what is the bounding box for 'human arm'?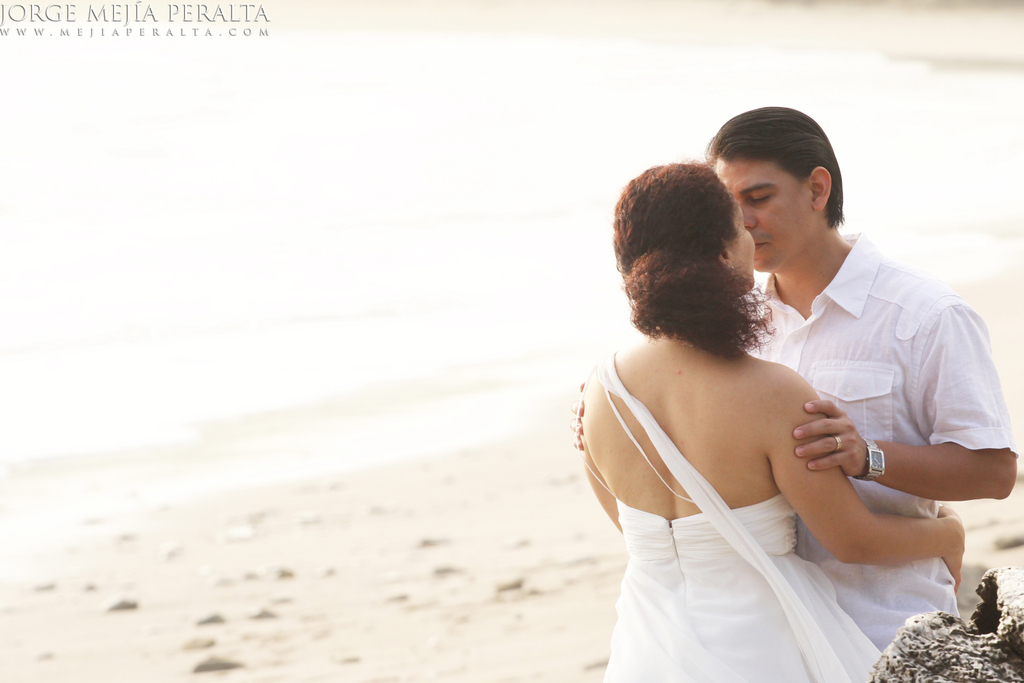
579, 373, 636, 539.
